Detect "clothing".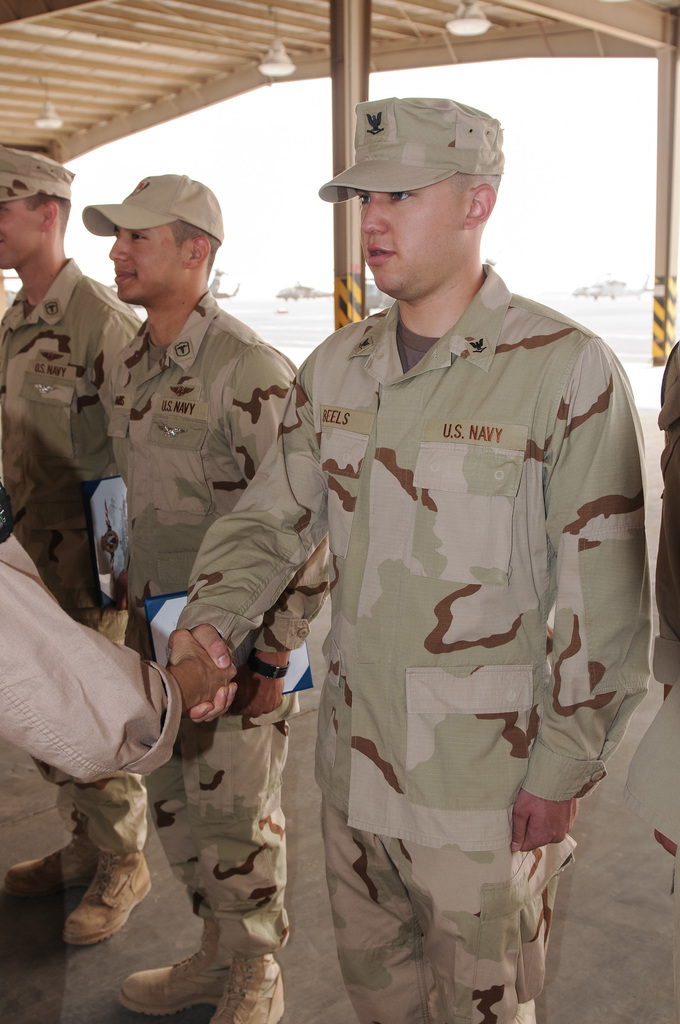
Detected at rect(257, 227, 642, 1002).
